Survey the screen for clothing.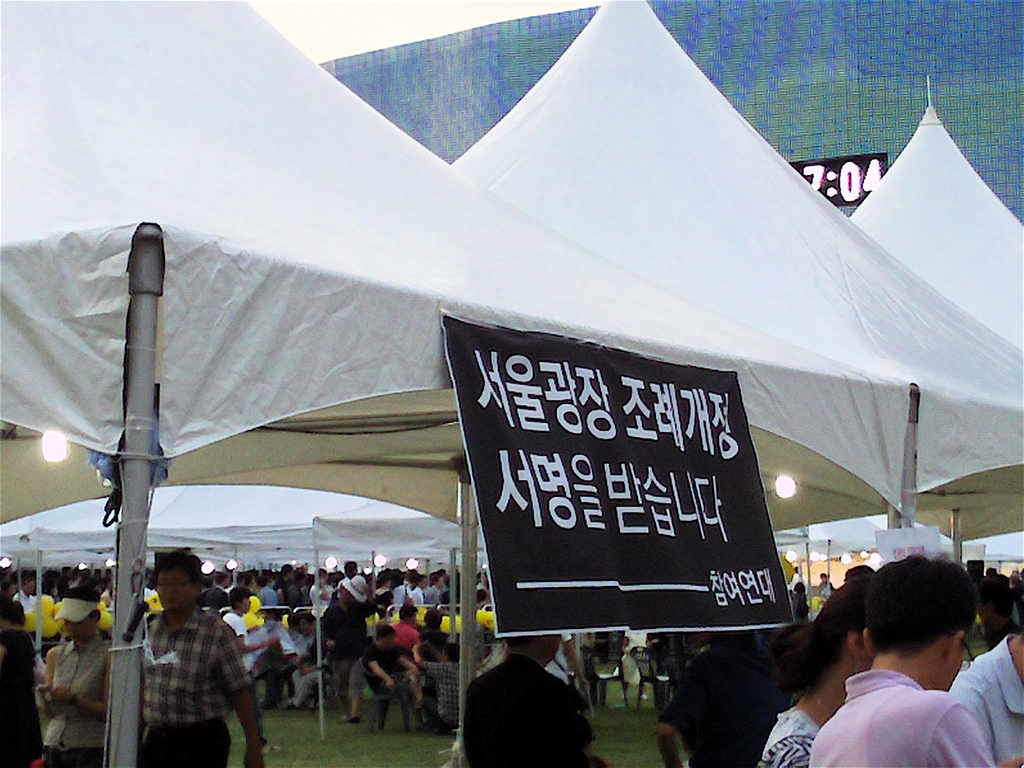
Survey found: region(406, 579, 429, 605).
